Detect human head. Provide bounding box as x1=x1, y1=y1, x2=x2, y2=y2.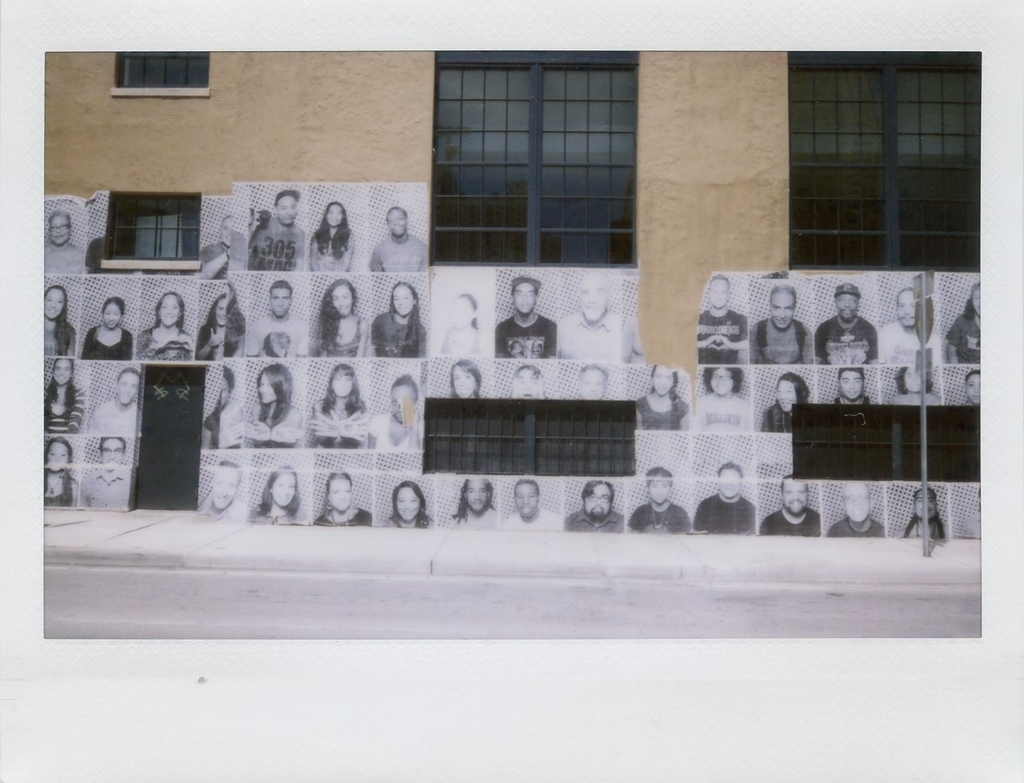
x1=102, y1=297, x2=125, y2=329.
